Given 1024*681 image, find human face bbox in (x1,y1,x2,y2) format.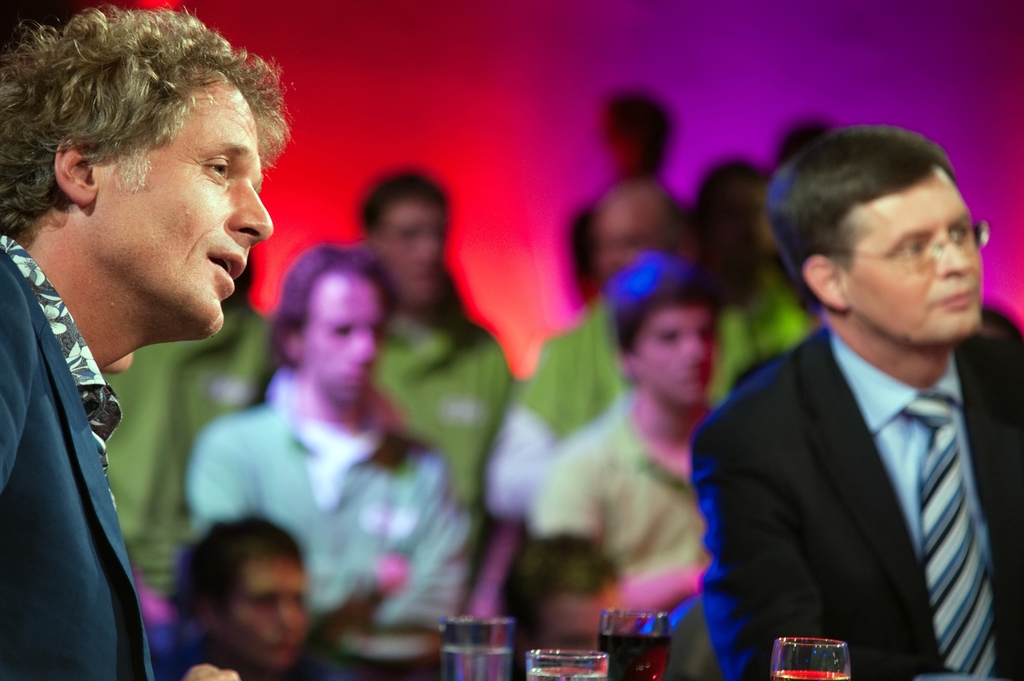
(228,553,309,671).
